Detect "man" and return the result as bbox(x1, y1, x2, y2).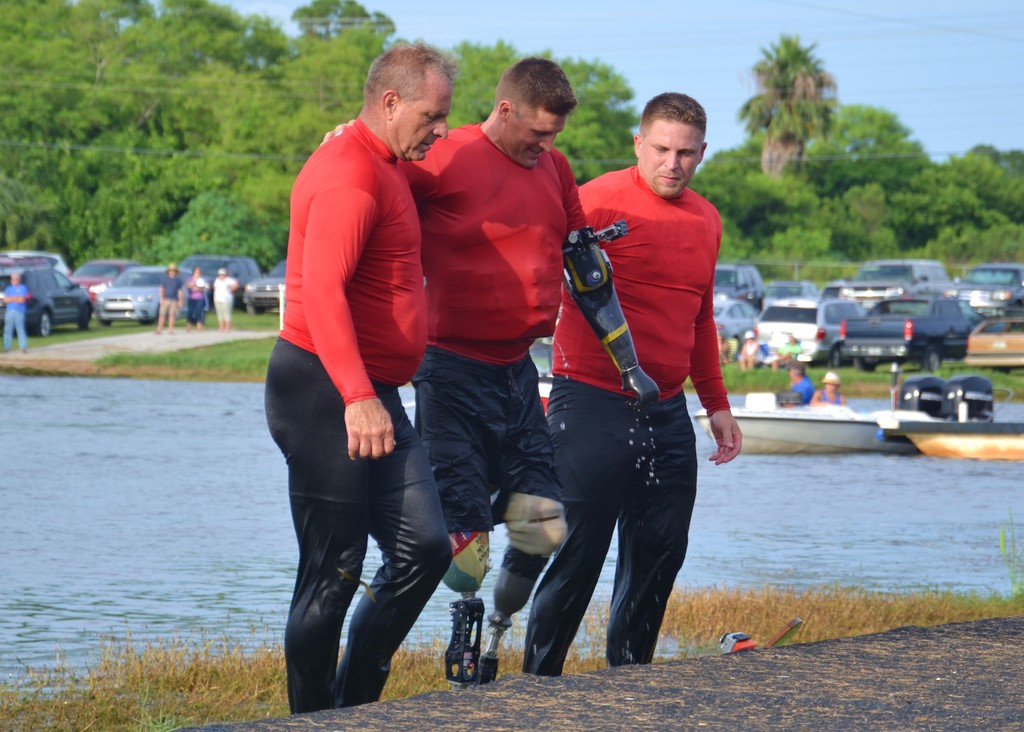
bbox(519, 90, 744, 674).
